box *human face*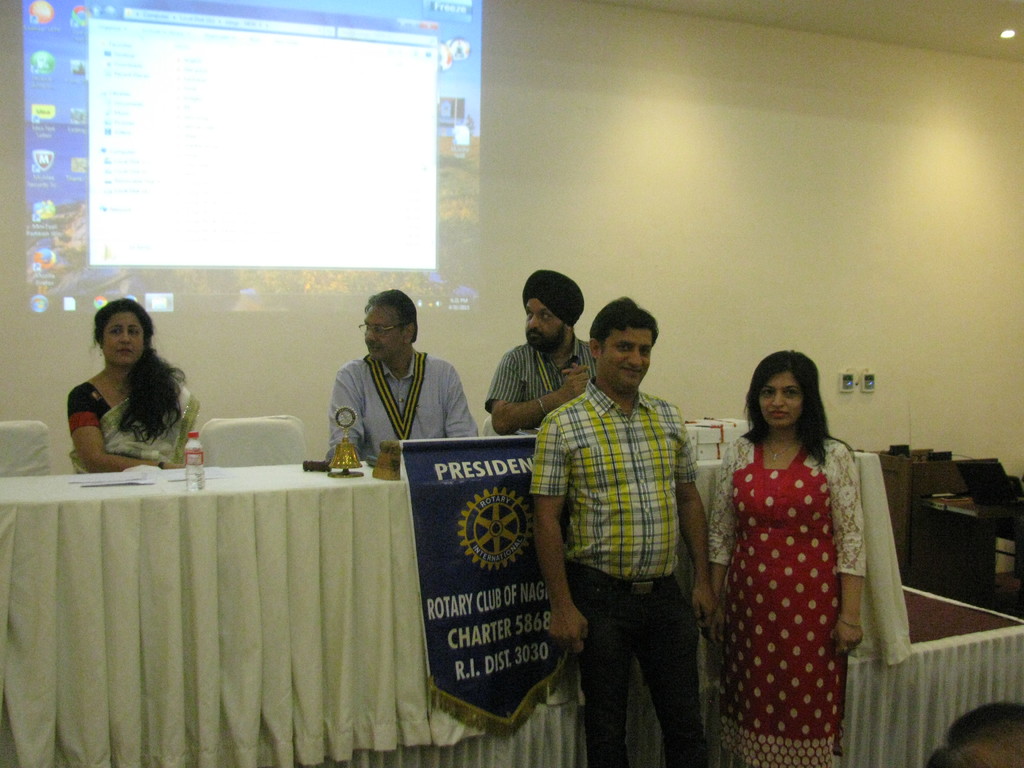
box(596, 326, 648, 389)
